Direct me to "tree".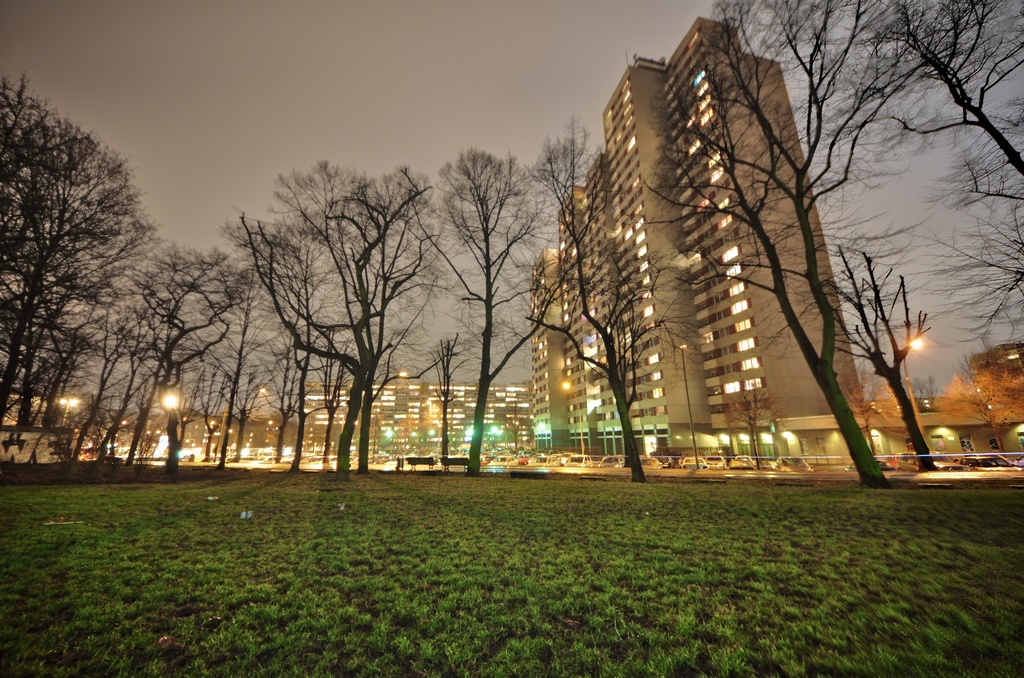
Direction: 415:138:578:493.
